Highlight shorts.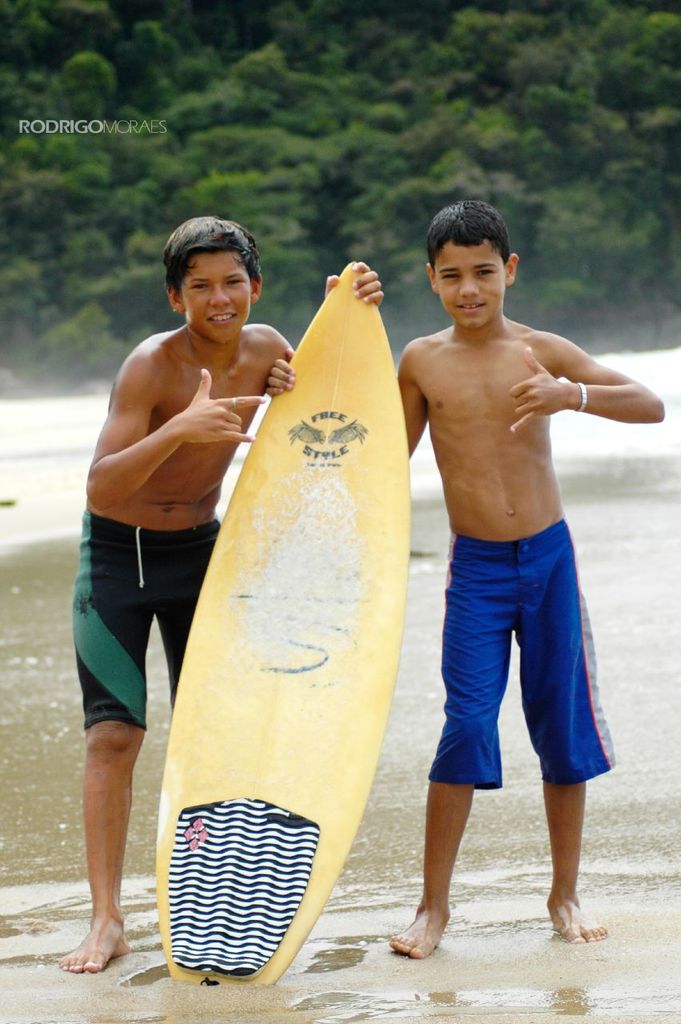
Highlighted region: region(446, 582, 602, 807).
